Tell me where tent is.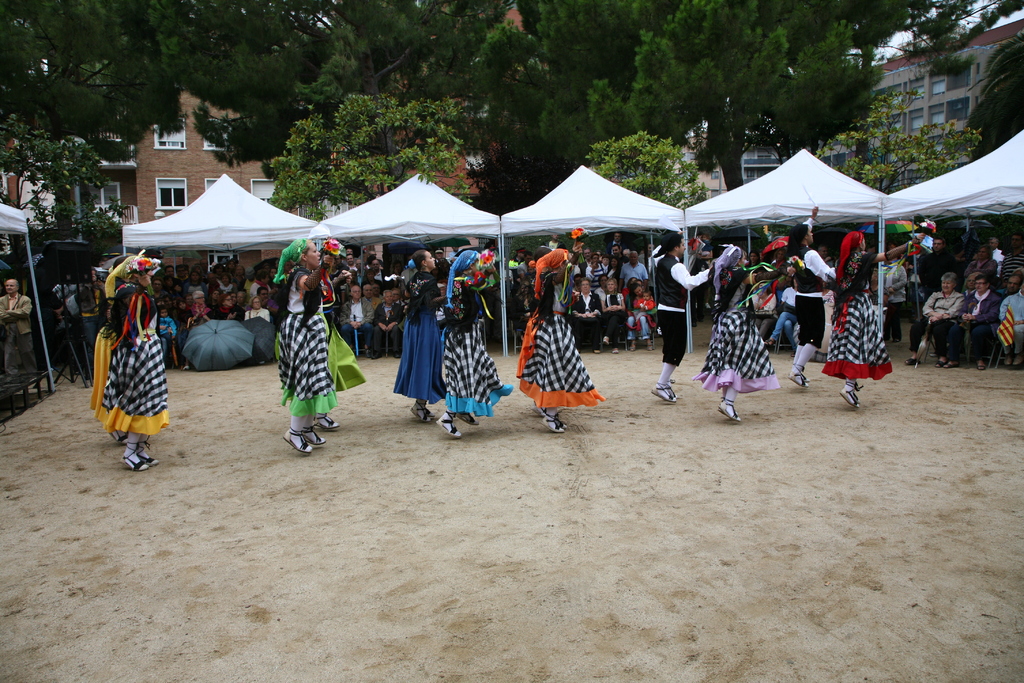
tent is at crop(1, 185, 68, 394).
